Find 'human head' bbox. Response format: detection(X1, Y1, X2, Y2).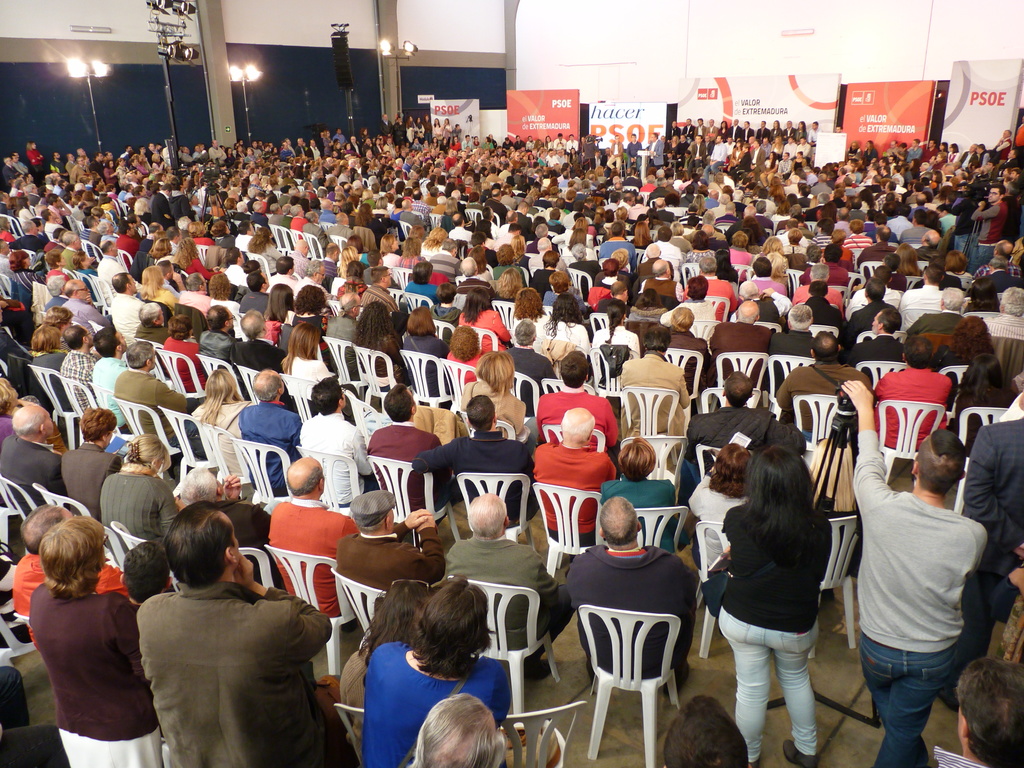
detection(724, 368, 754, 408).
